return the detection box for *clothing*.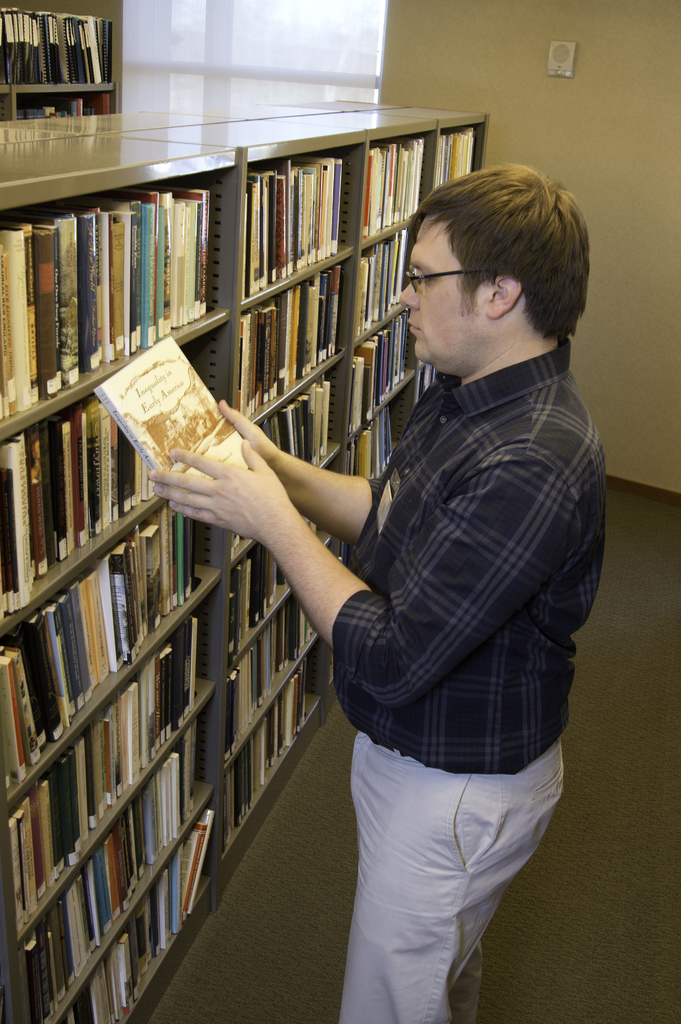
[316,242,600,972].
